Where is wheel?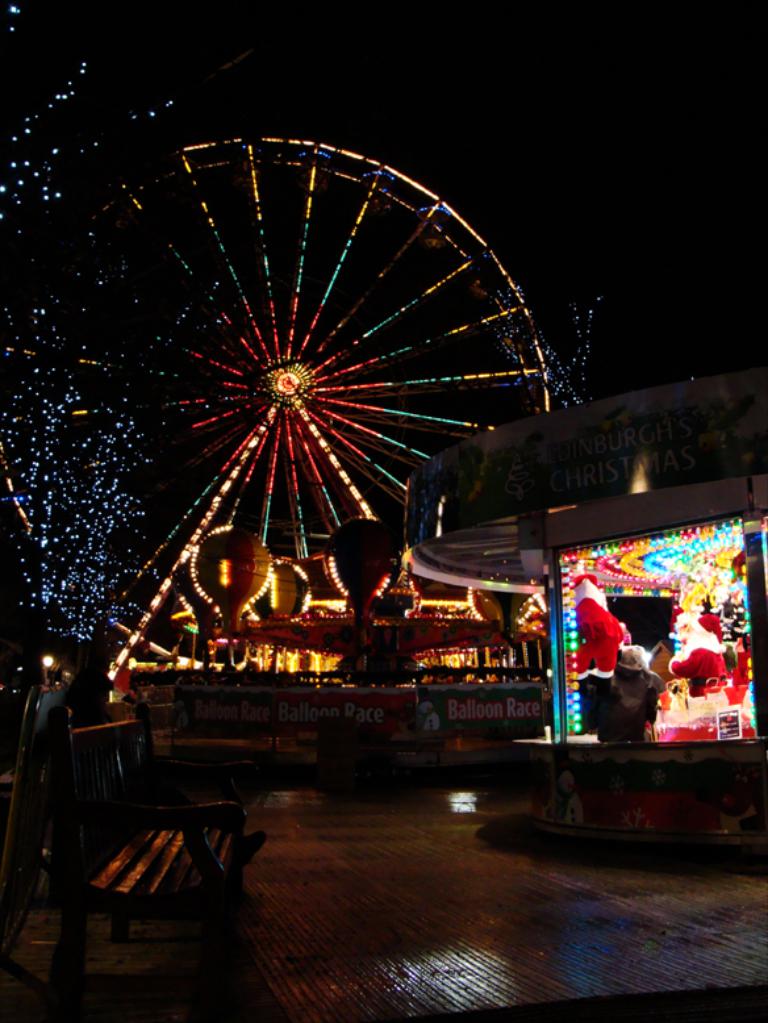
BBox(0, 138, 550, 676).
